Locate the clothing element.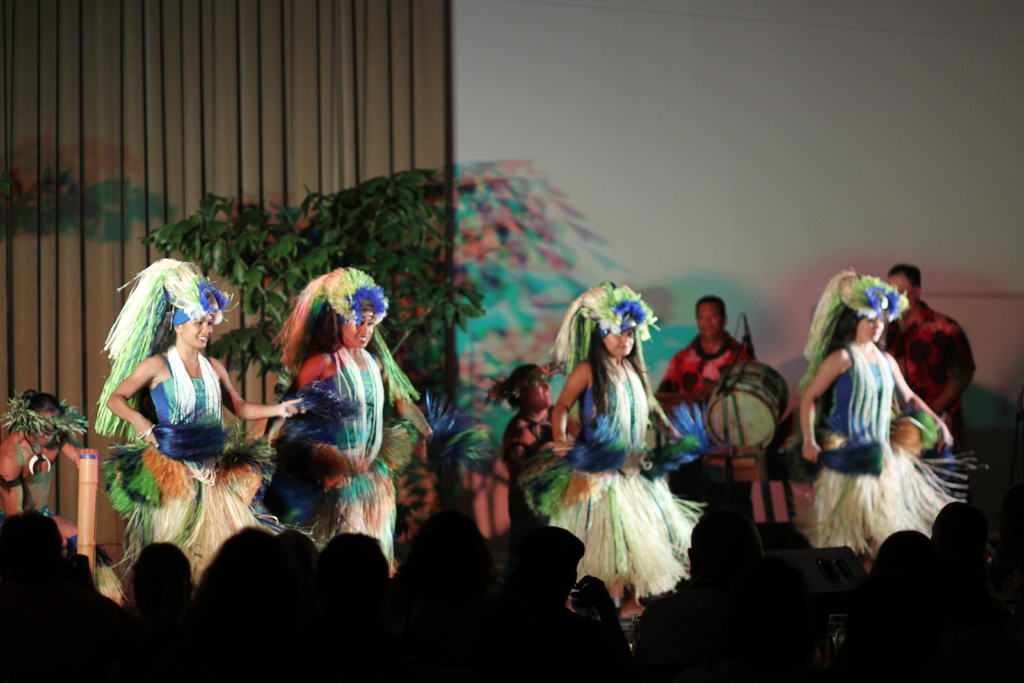
Element bbox: left=527, top=359, right=703, bottom=608.
